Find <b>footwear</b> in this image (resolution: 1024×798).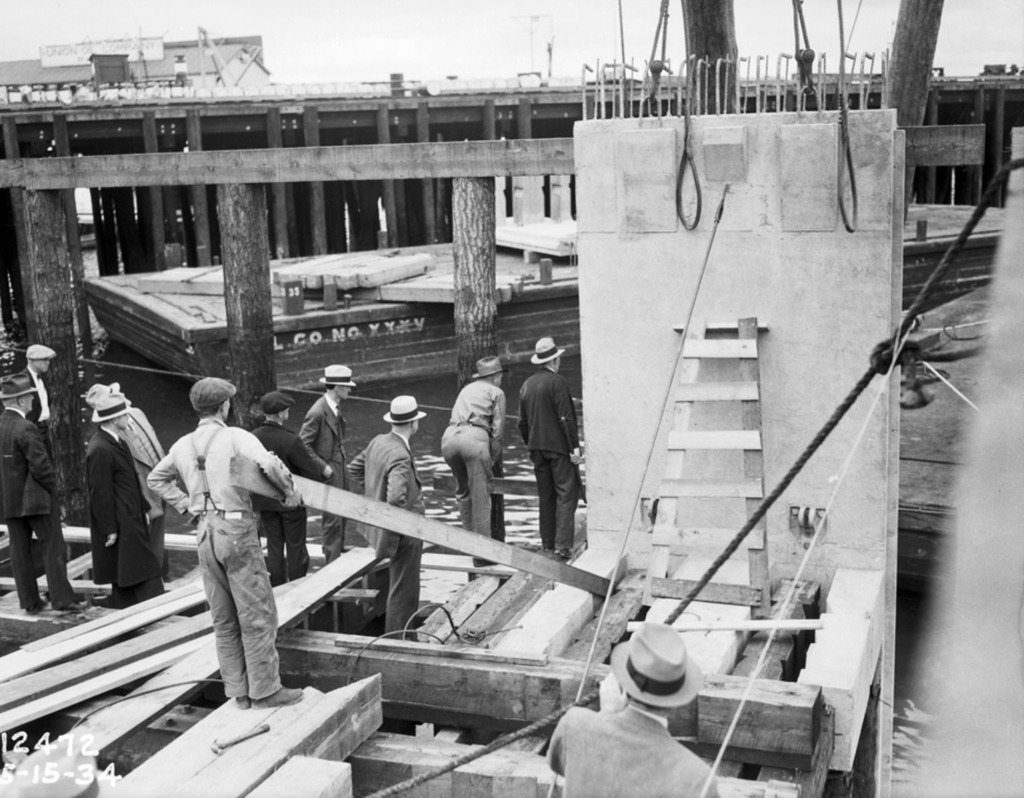
detection(52, 598, 89, 614).
